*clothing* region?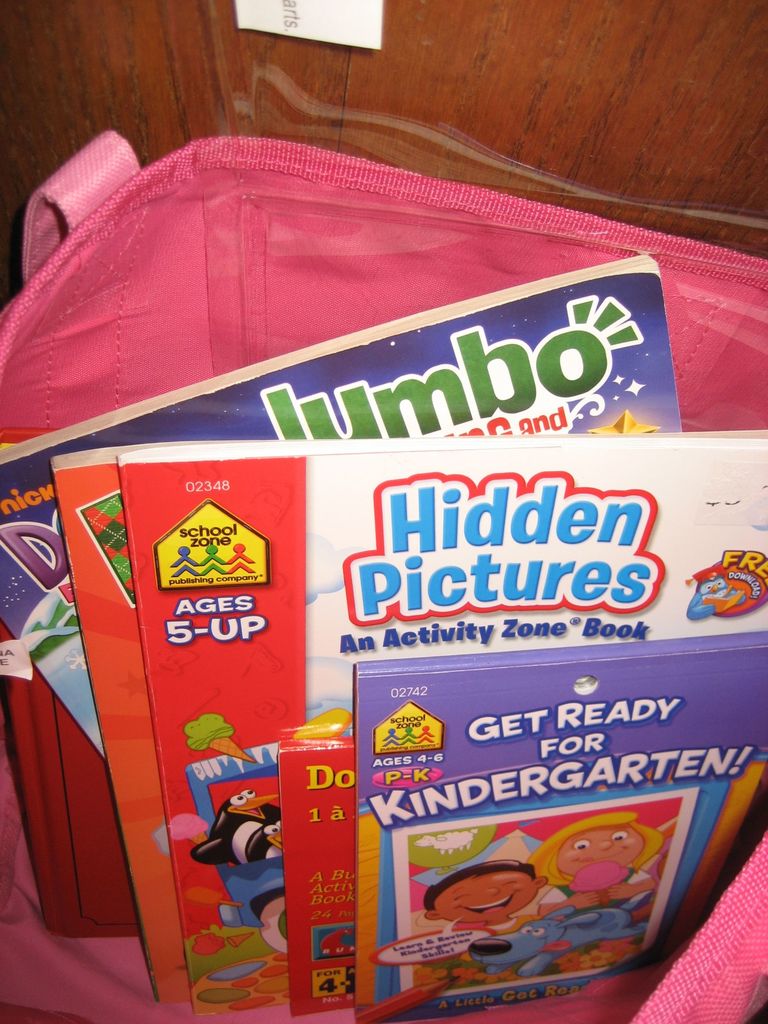
449:916:552:977
